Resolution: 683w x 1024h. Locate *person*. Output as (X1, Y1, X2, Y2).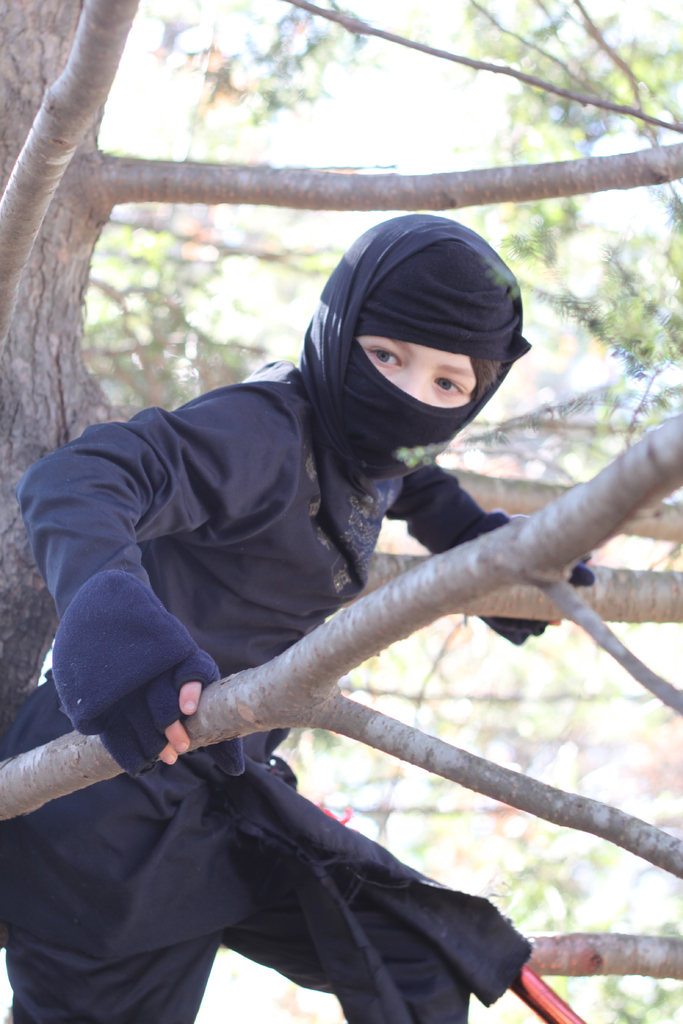
(0, 213, 595, 1023).
